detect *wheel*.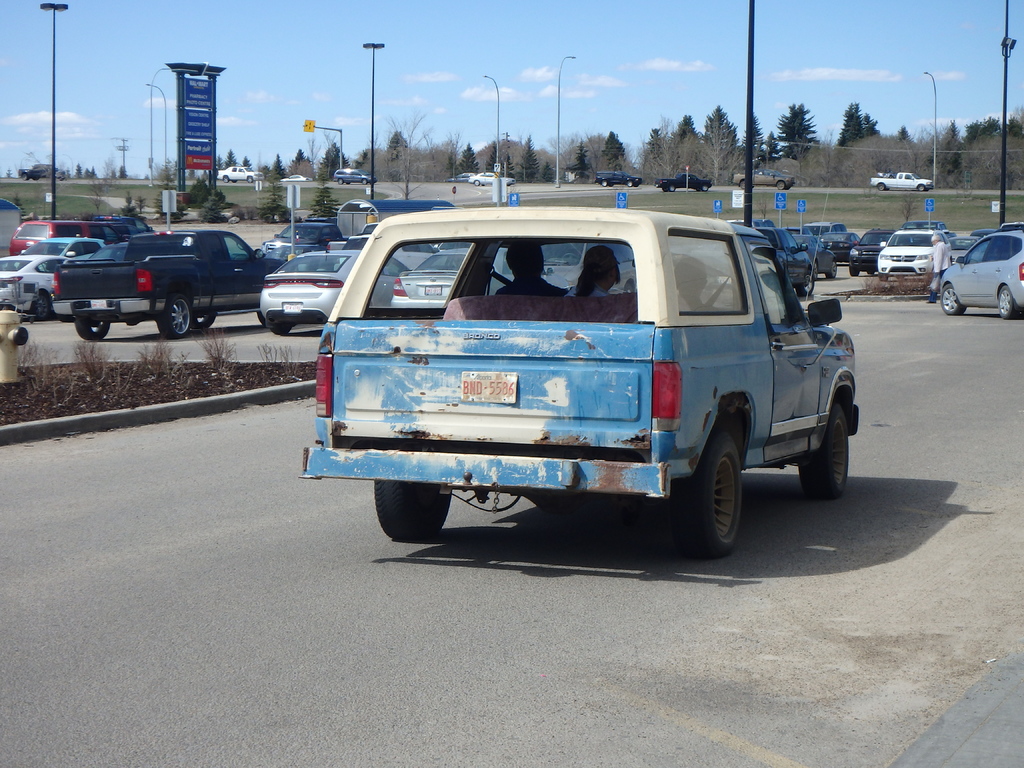
Detected at 868/269/875/274.
